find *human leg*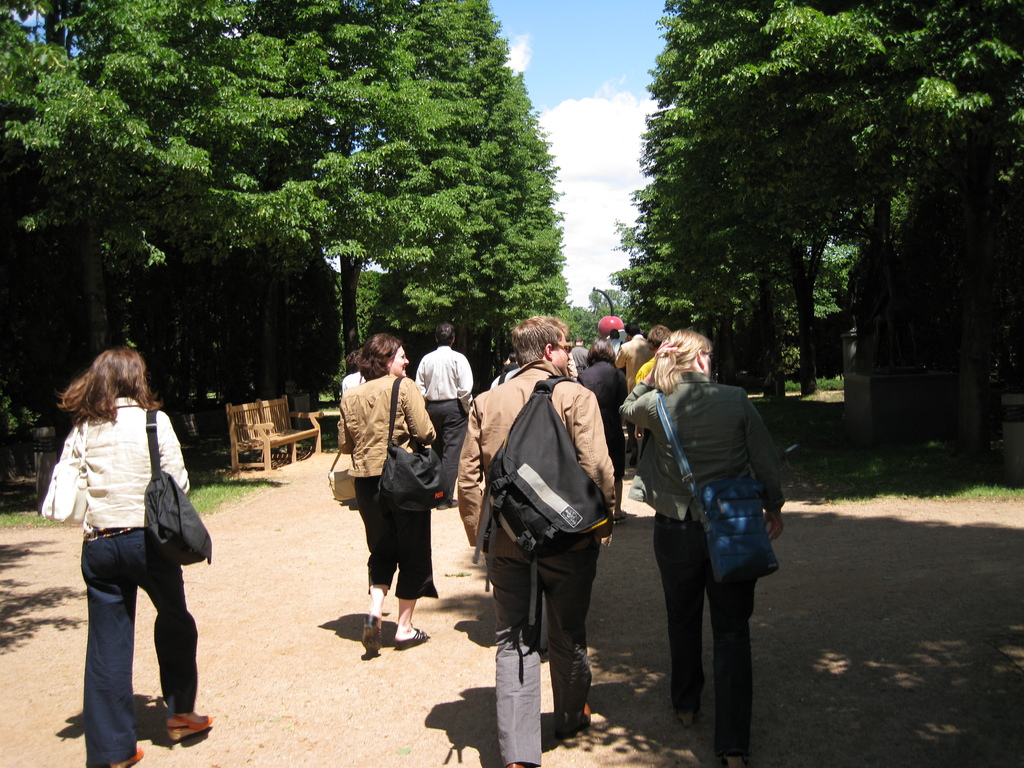
358:483:396:648
